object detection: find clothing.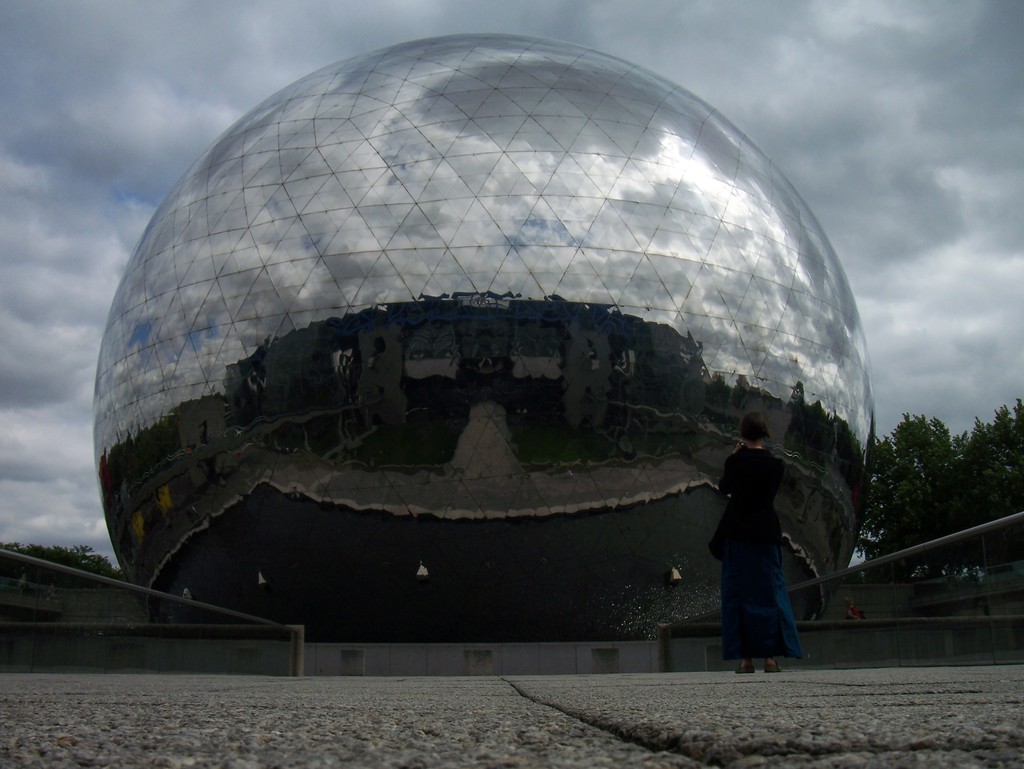
{"left": 706, "top": 403, "right": 808, "bottom": 656}.
